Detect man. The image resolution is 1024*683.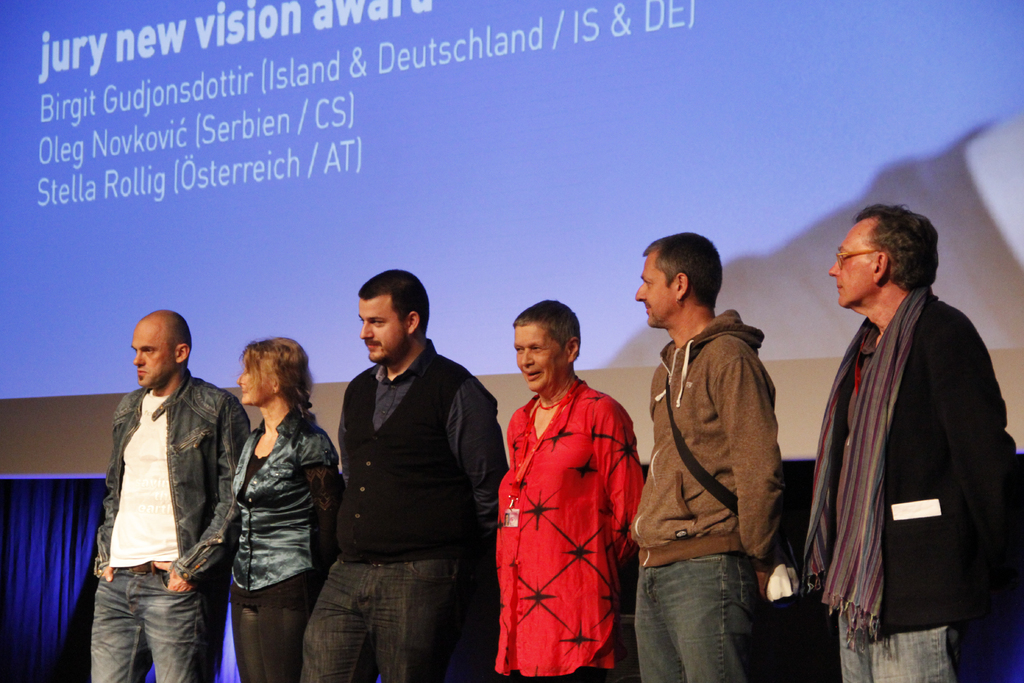
x1=77 y1=296 x2=242 y2=682.
